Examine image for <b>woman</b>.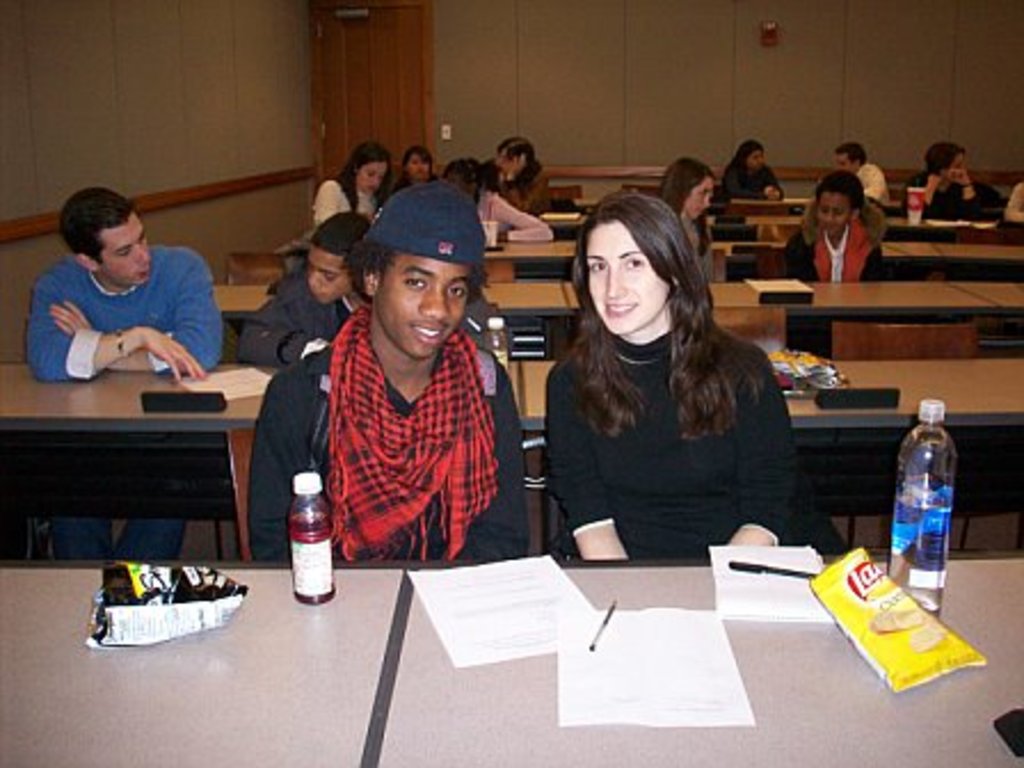
Examination result: l=443, t=158, r=555, b=249.
